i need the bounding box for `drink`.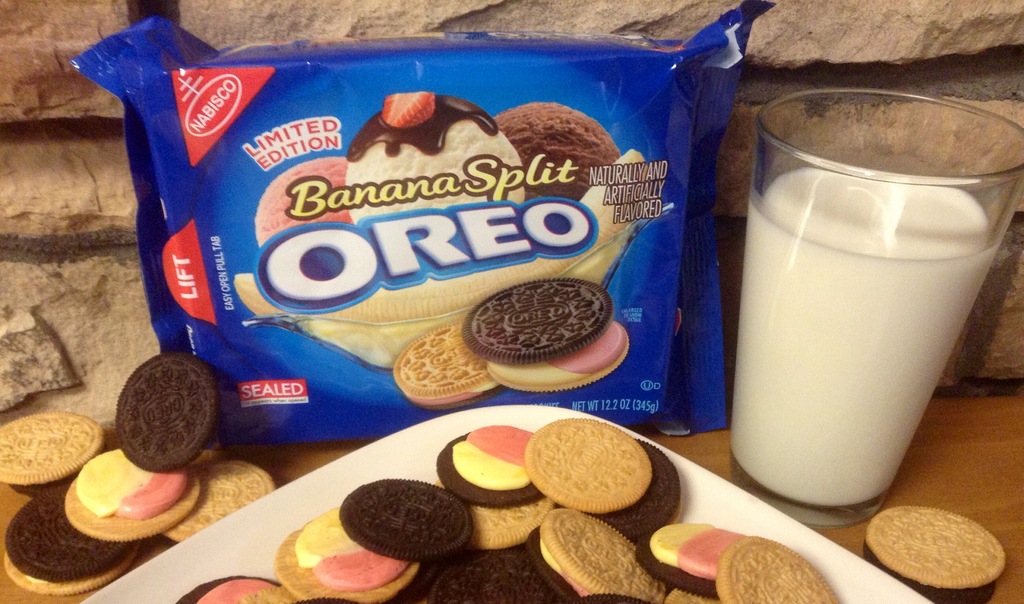
Here it is: left=728, top=156, right=1003, bottom=505.
